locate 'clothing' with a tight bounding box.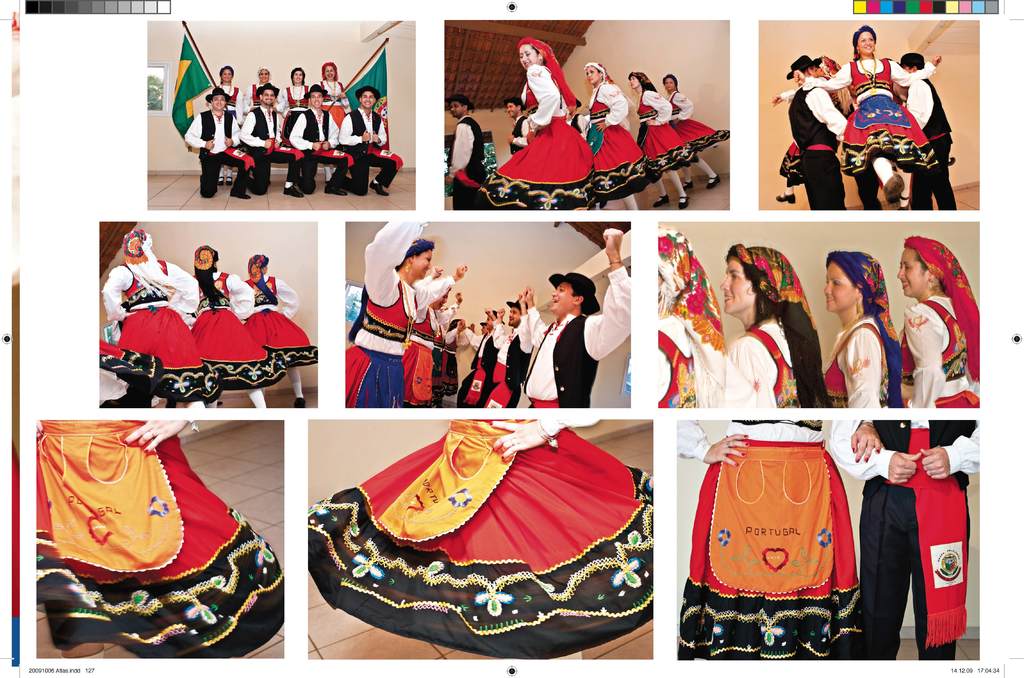
(316, 79, 351, 128).
